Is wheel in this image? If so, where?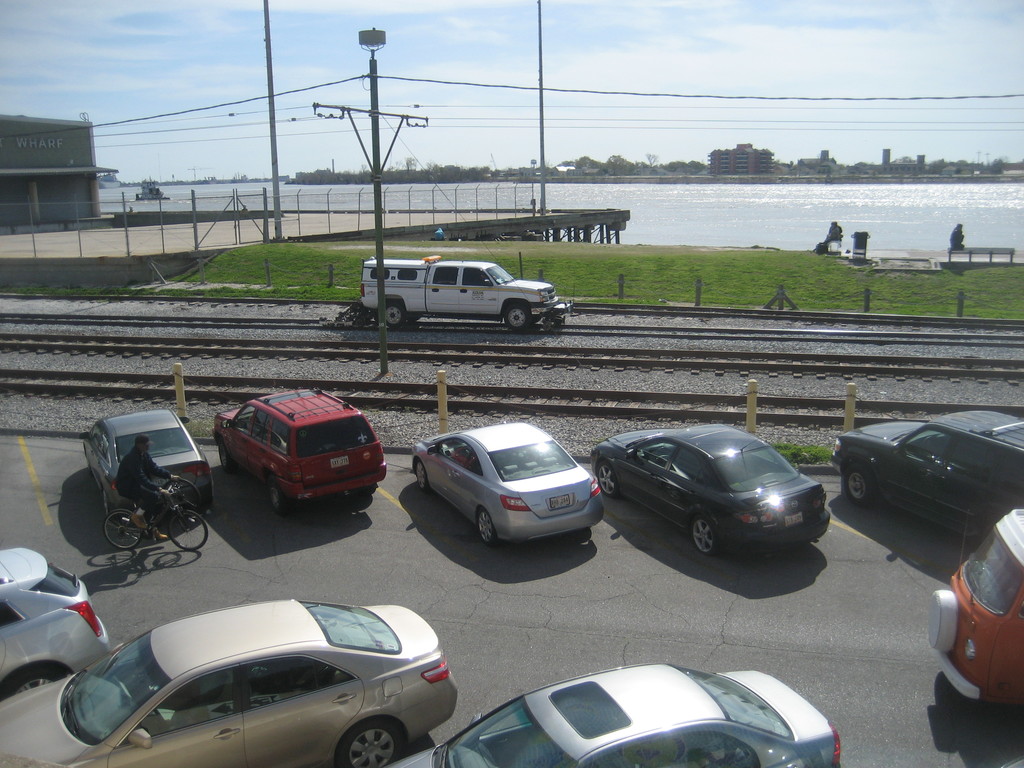
Yes, at (505,301,530,330).
